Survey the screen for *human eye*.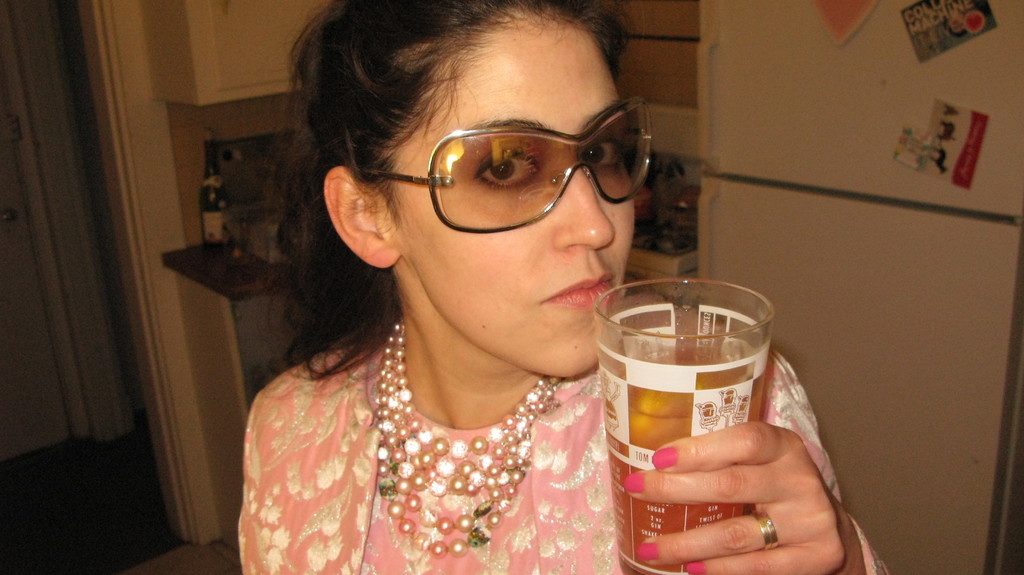
Survey found: bbox(478, 149, 543, 191).
